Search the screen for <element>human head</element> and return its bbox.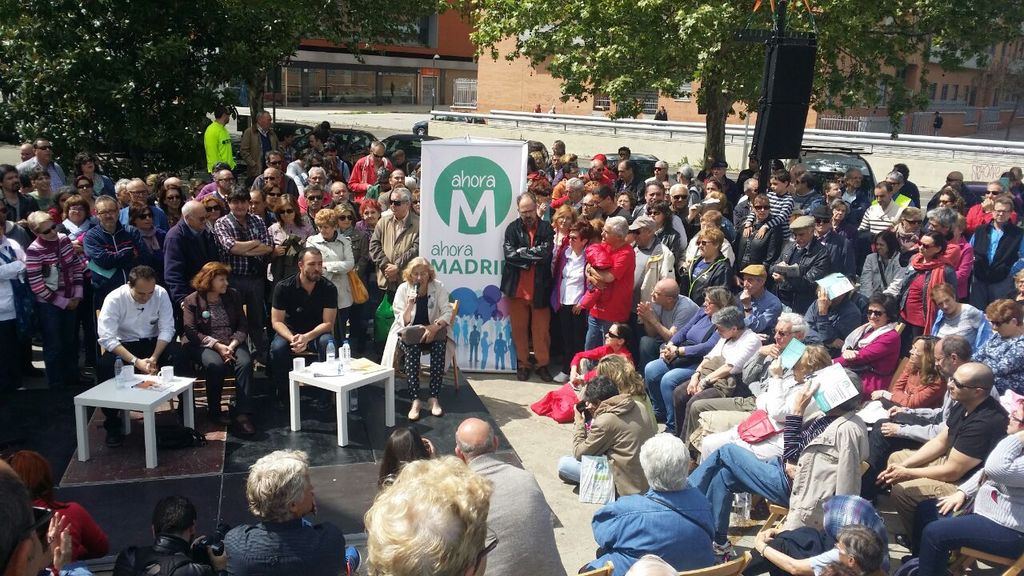
Found: rect(637, 430, 692, 491).
